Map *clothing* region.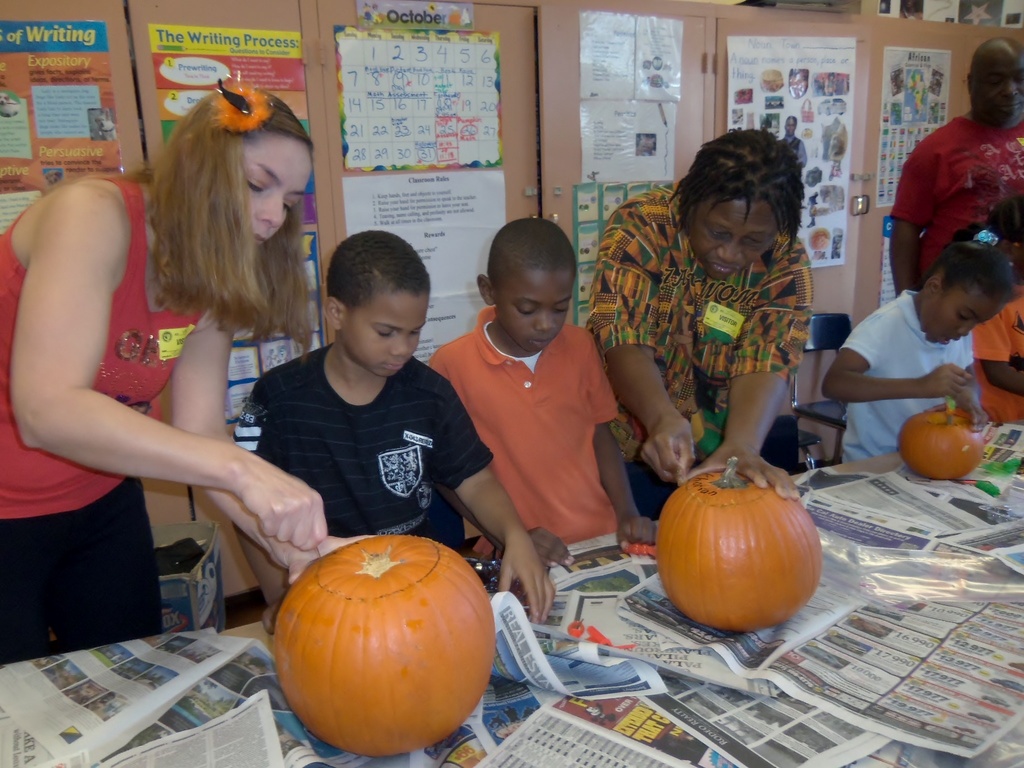
Mapped to box(0, 173, 212, 666).
